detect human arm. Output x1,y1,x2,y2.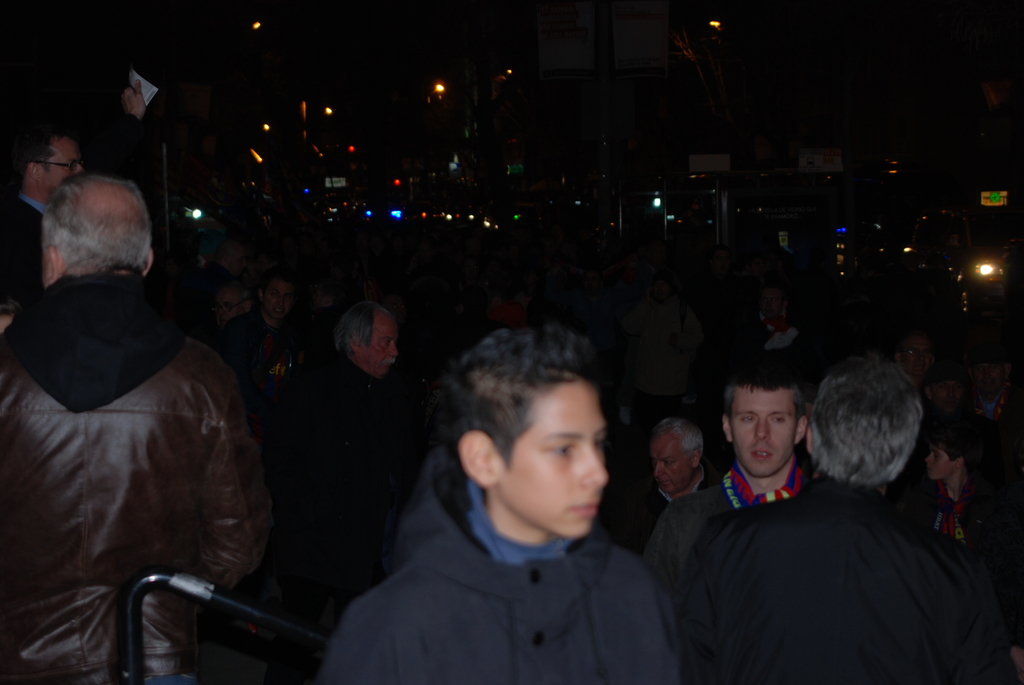
320,613,392,684.
